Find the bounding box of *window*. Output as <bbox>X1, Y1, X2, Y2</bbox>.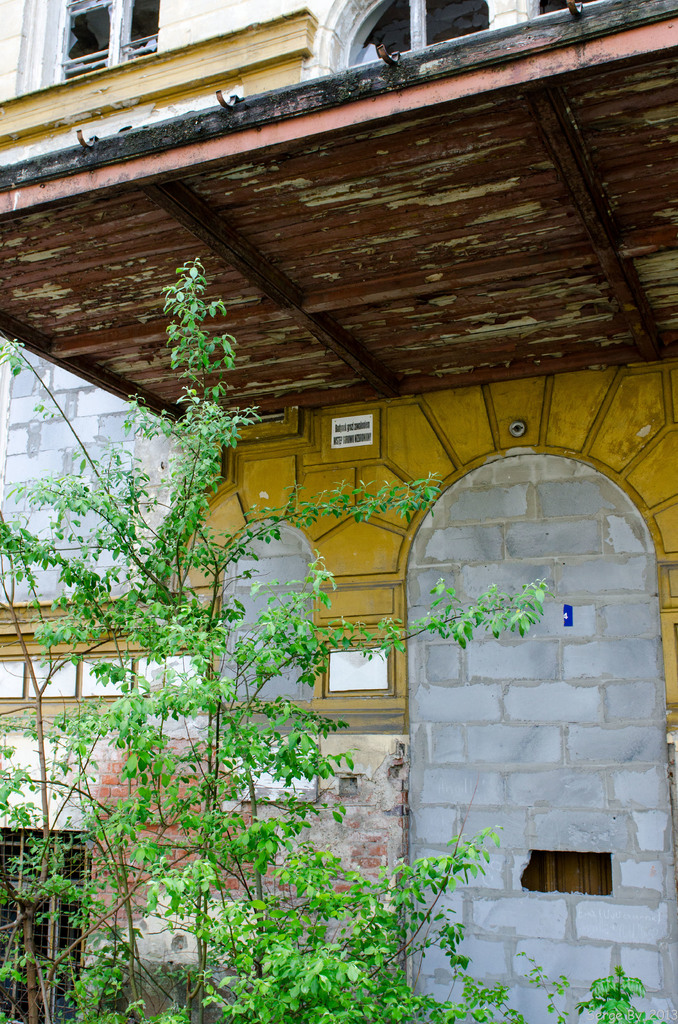
<bbox>40, 0, 157, 82</bbox>.
